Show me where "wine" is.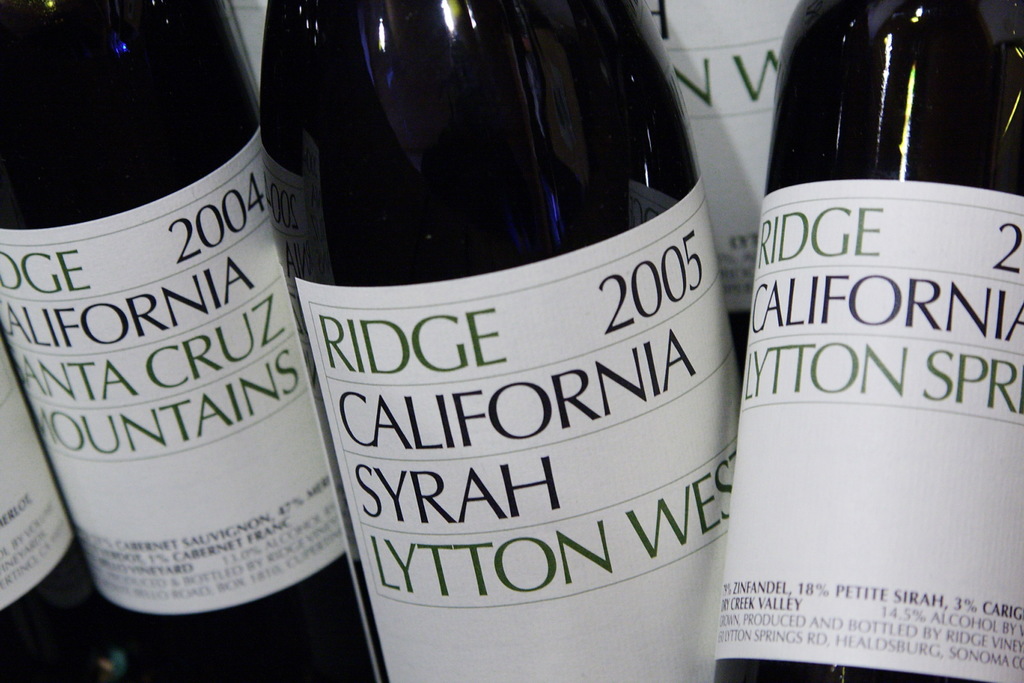
"wine" is at l=252, t=0, r=751, b=682.
